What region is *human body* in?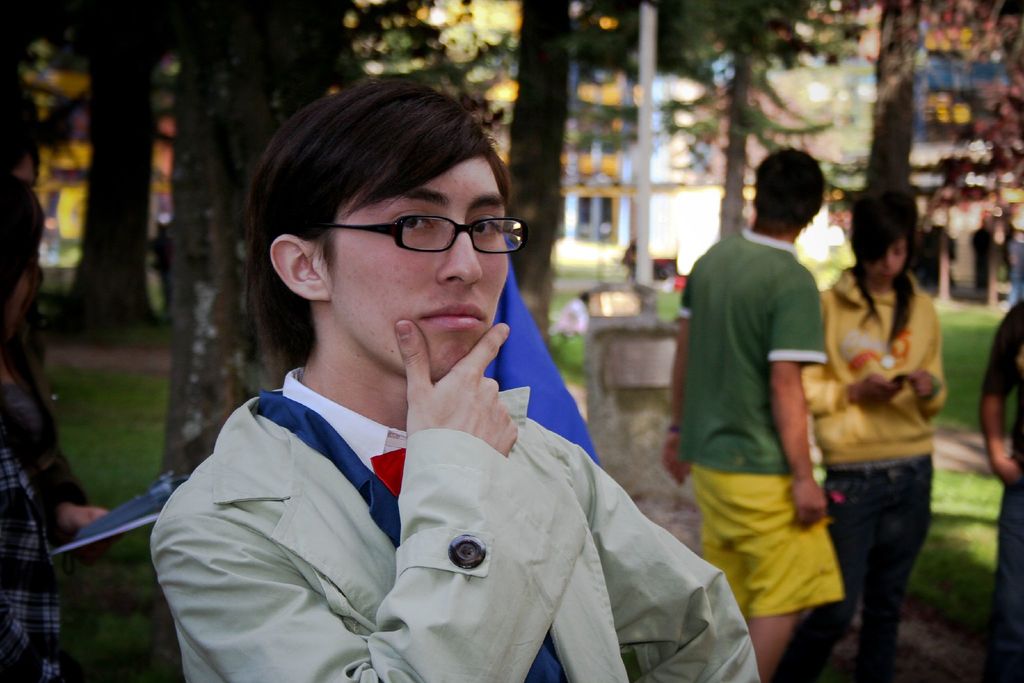
box(143, 81, 778, 682).
